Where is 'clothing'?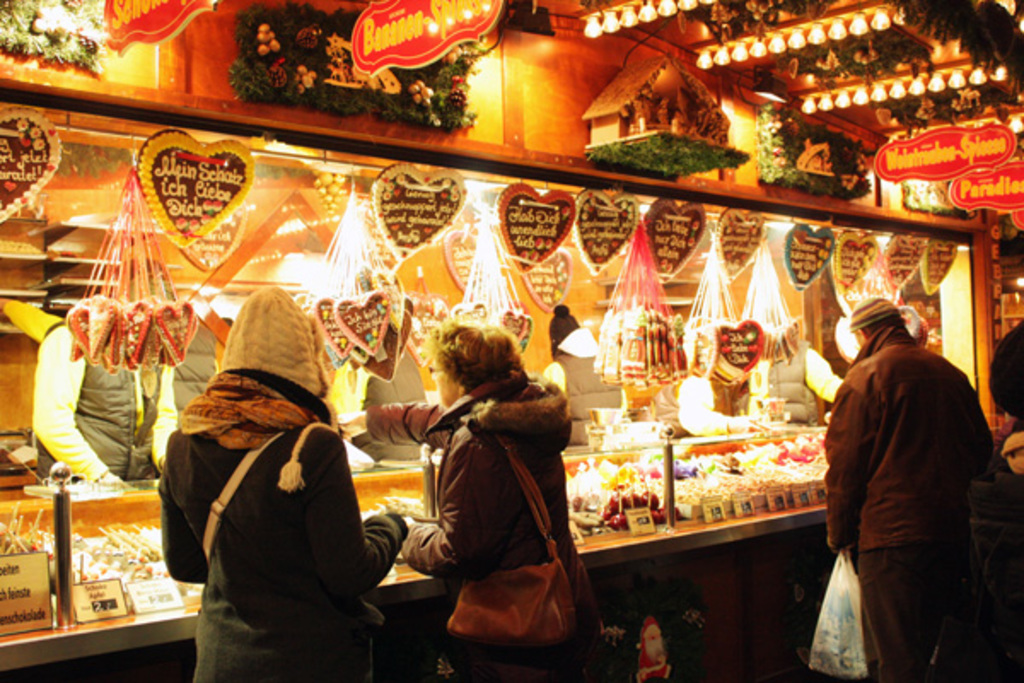
[left=811, top=289, right=995, bottom=669].
